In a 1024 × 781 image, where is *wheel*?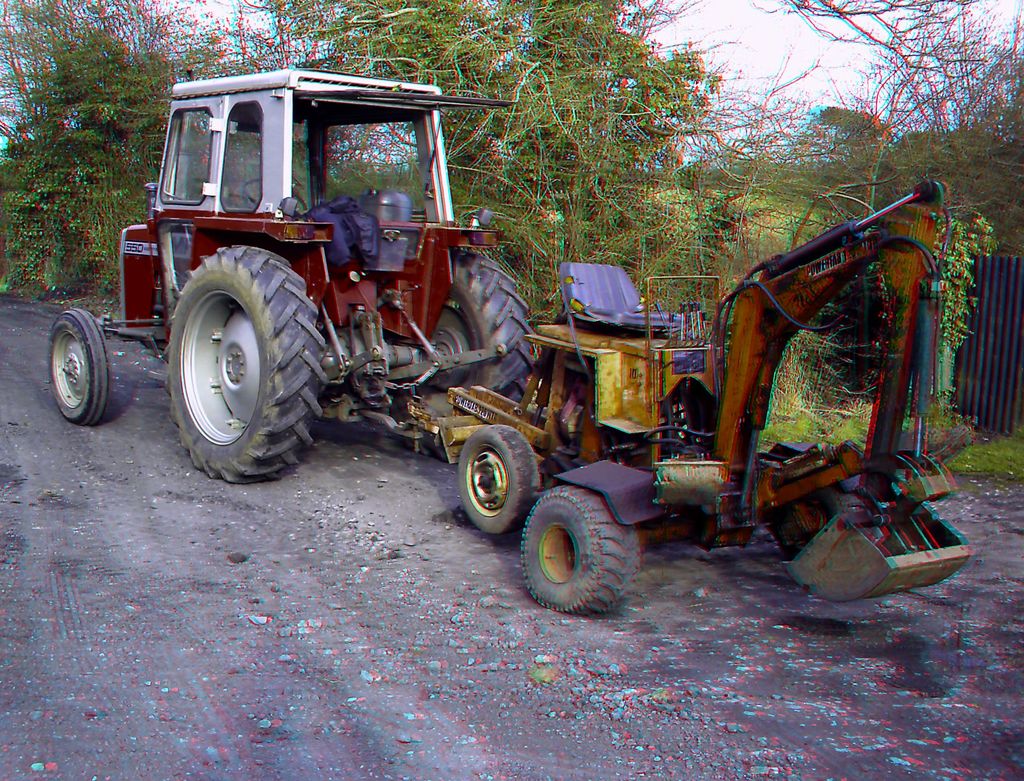
left=501, top=478, right=659, bottom=614.
